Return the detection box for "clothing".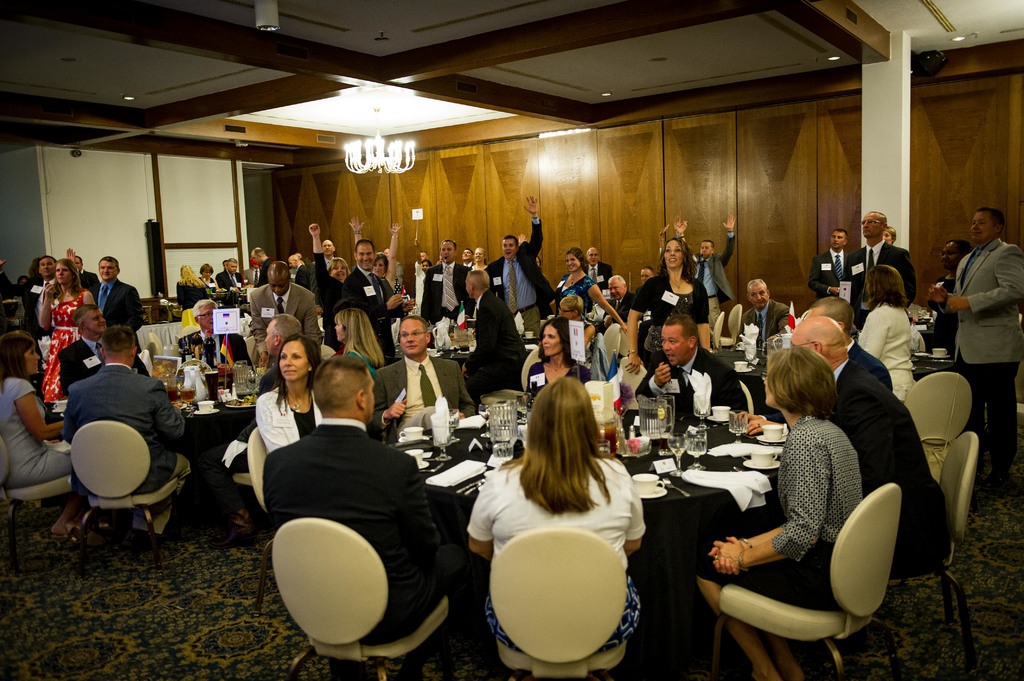
693,410,868,616.
